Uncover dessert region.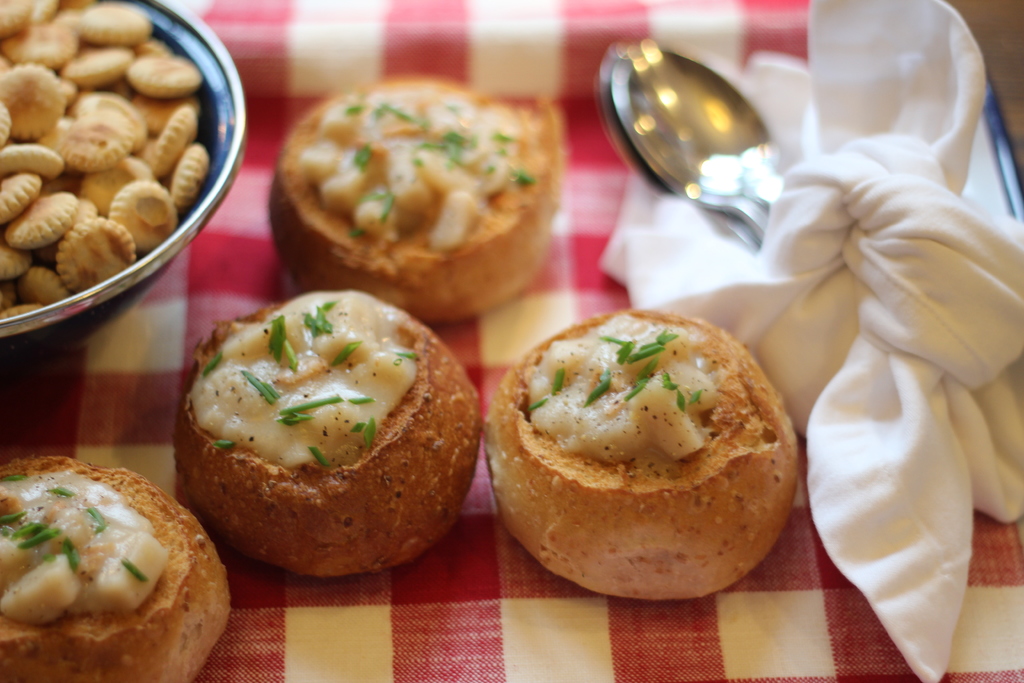
Uncovered: {"x1": 252, "y1": 80, "x2": 566, "y2": 313}.
